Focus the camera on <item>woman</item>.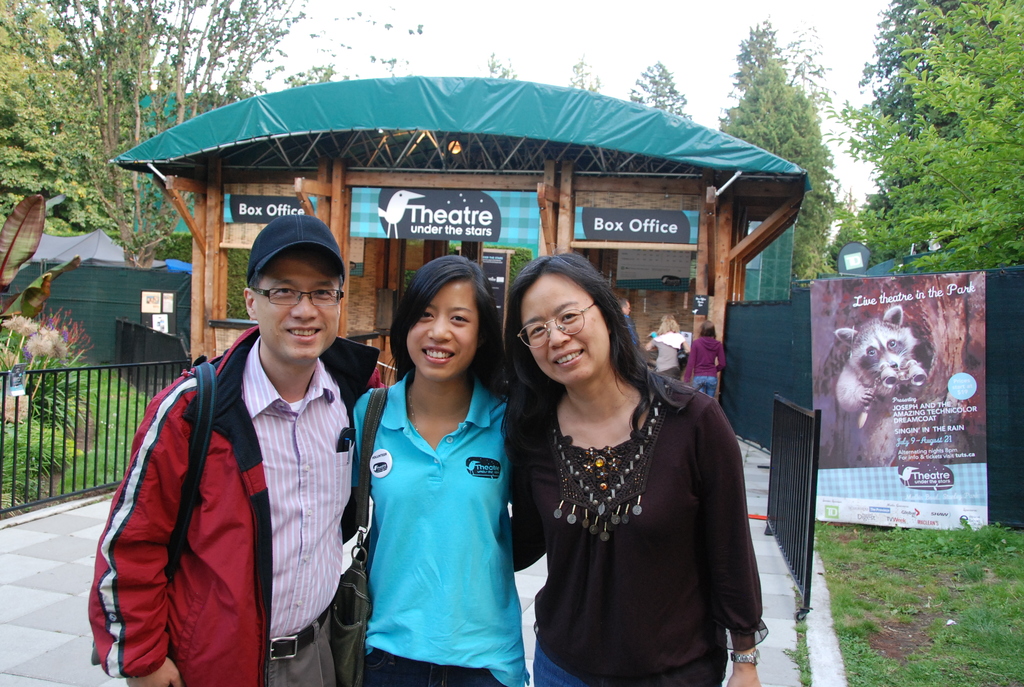
Focus region: (494, 258, 749, 679).
